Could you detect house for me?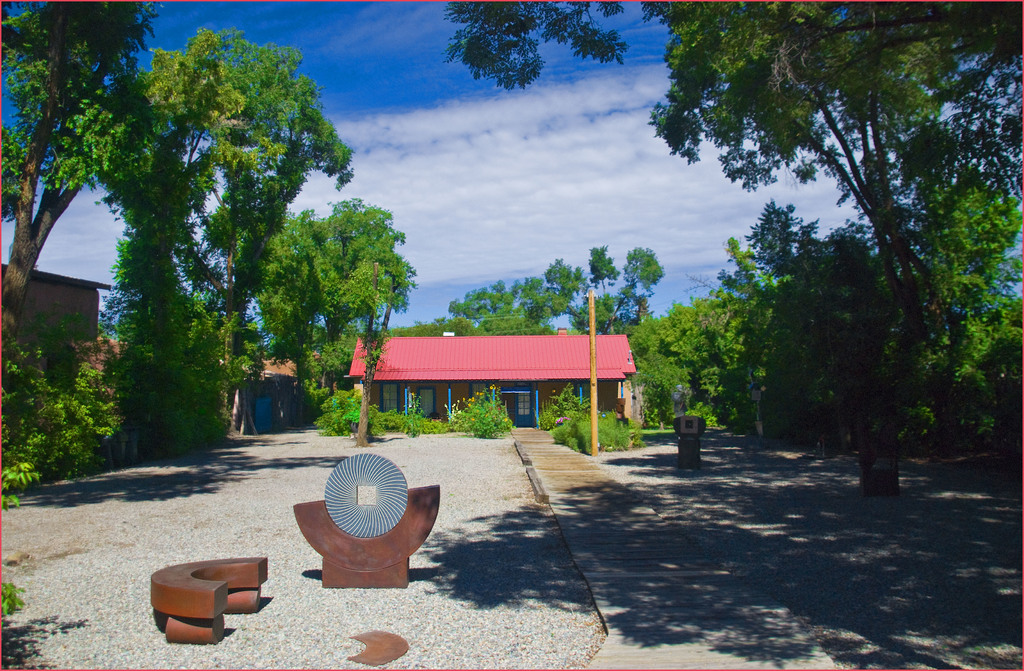
Detection result: [left=0, top=267, right=111, bottom=424].
